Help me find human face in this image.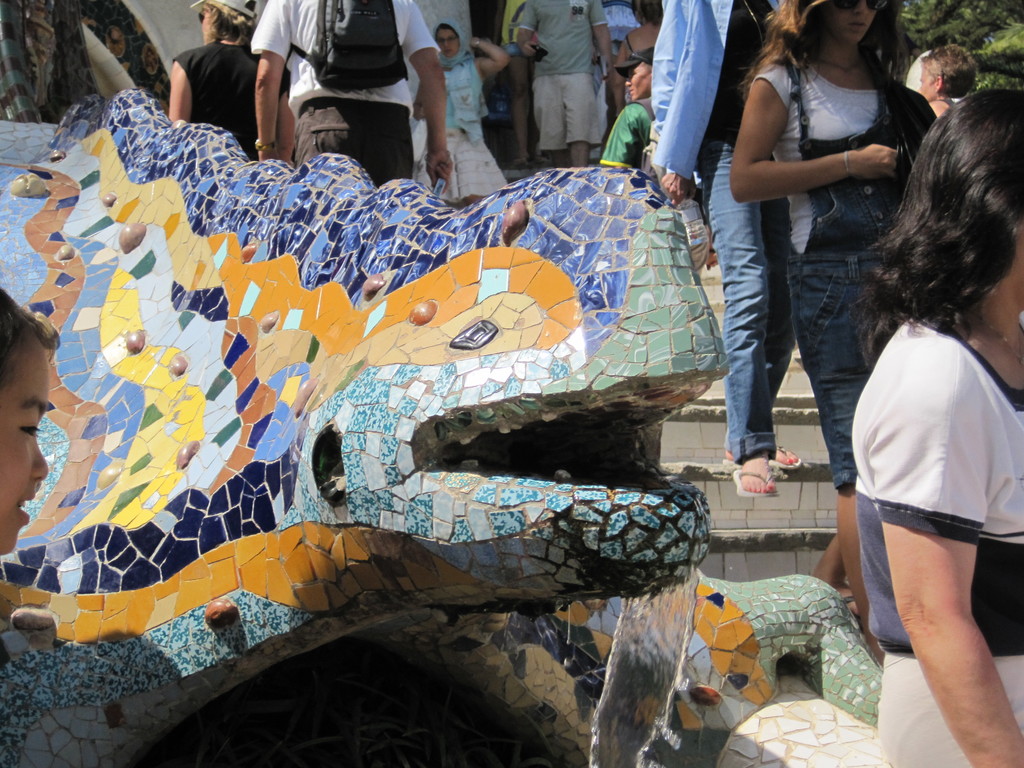
Found it: box(0, 323, 49, 553).
